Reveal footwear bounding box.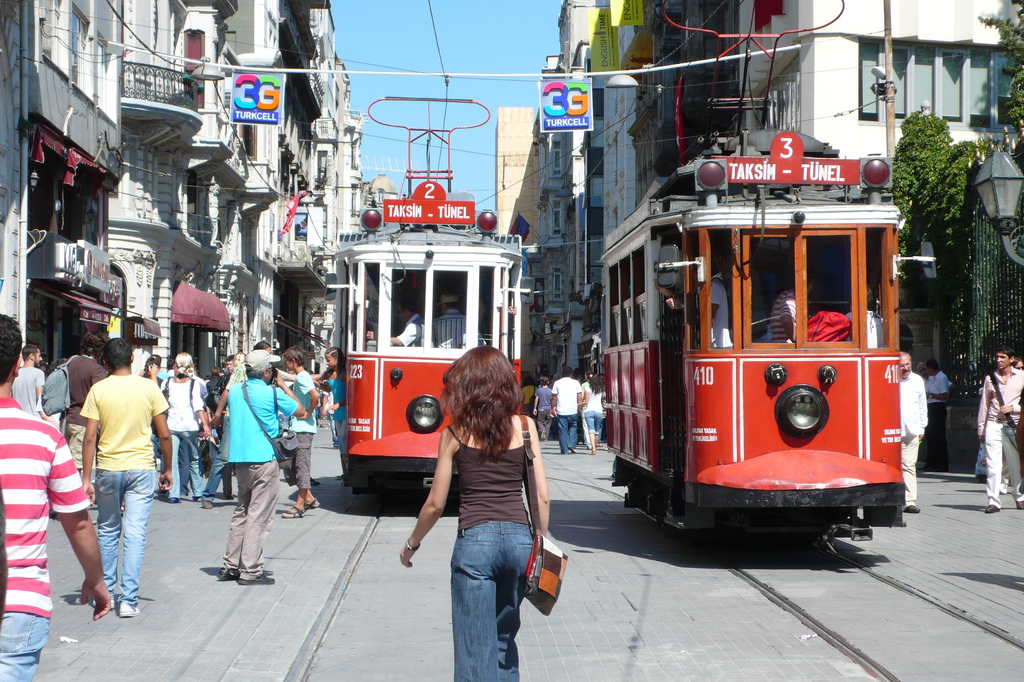
Revealed: [x1=243, y1=574, x2=278, y2=581].
